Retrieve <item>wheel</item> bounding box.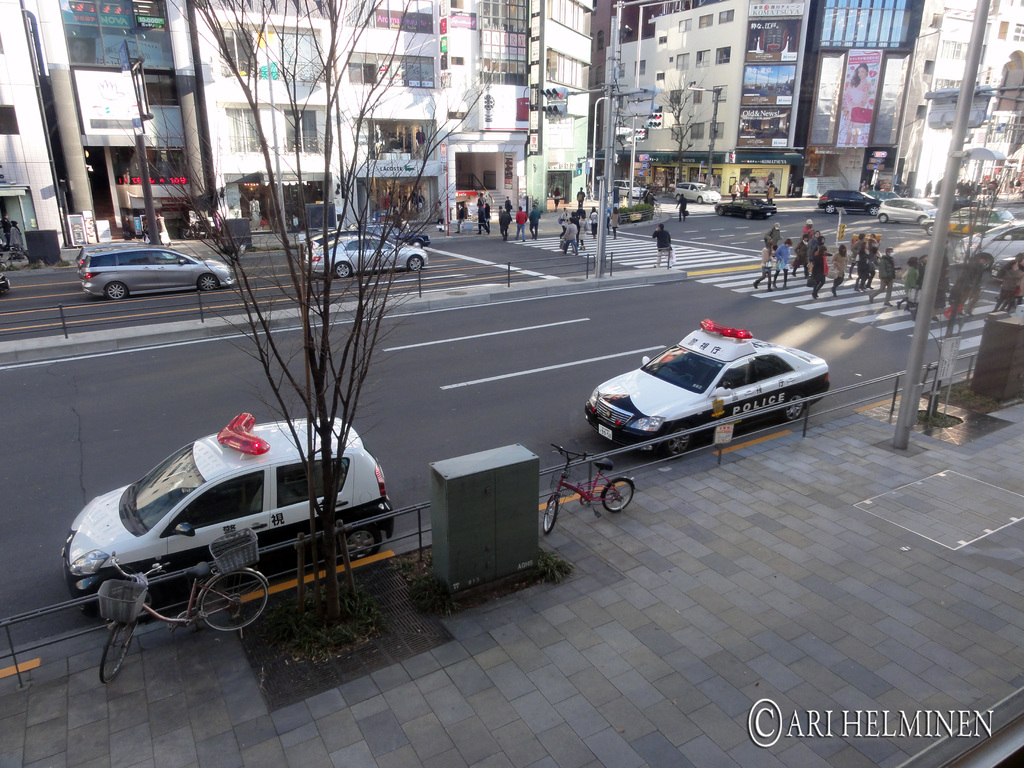
Bounding box: {"left": 411, "top": 241, "right": 423, "bottom": 250}.
